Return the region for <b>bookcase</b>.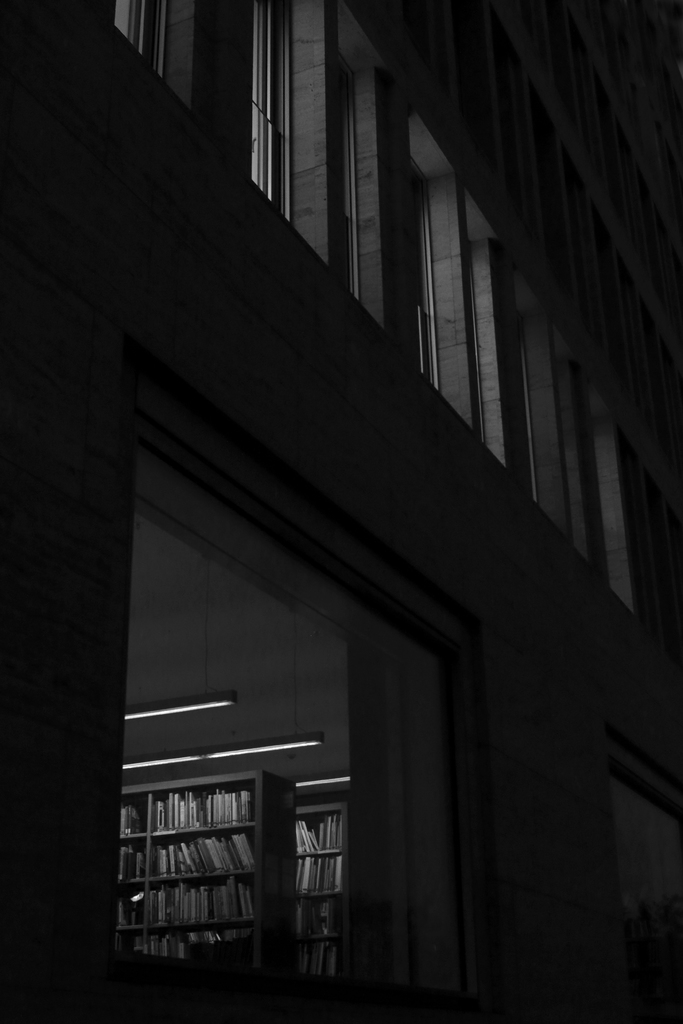
bbox(292, 803, 346, 1004).
